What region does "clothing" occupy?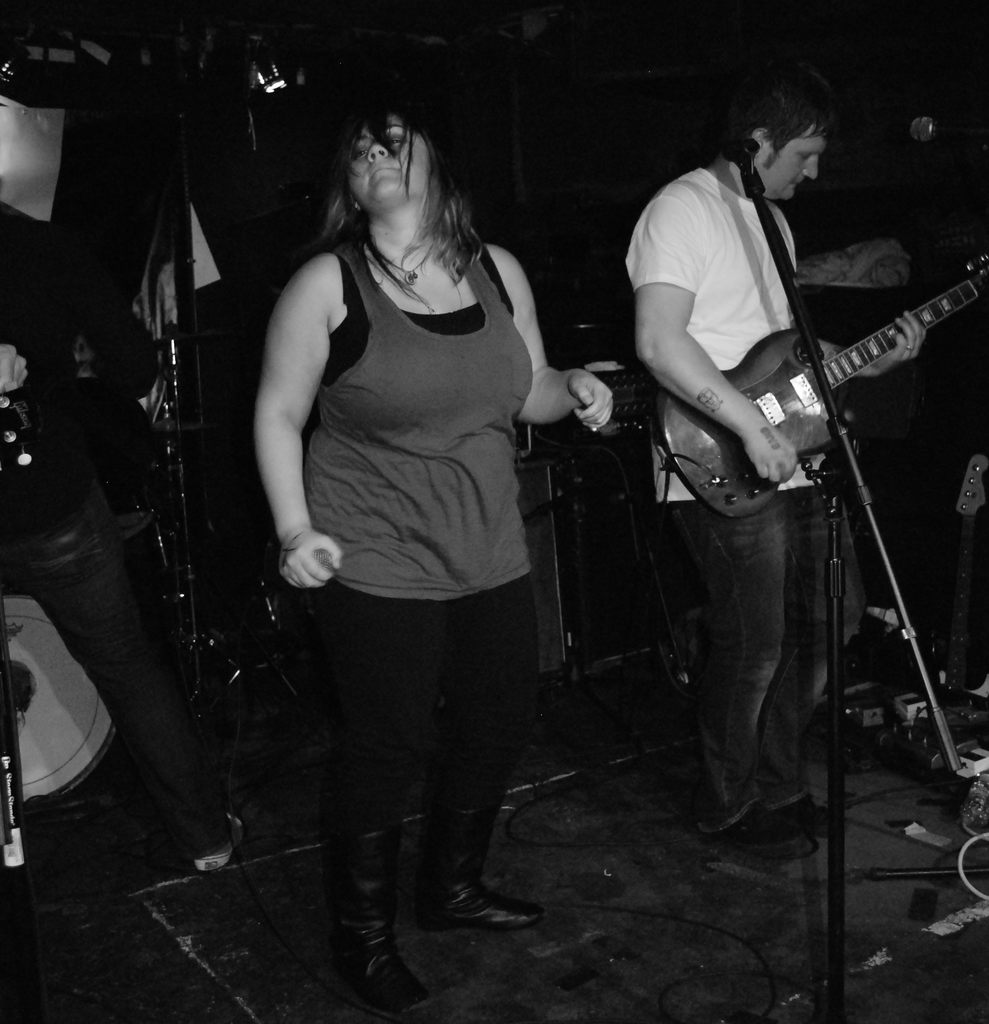
pyautogui.locateOnScreen(311, 230, 535, 836).
